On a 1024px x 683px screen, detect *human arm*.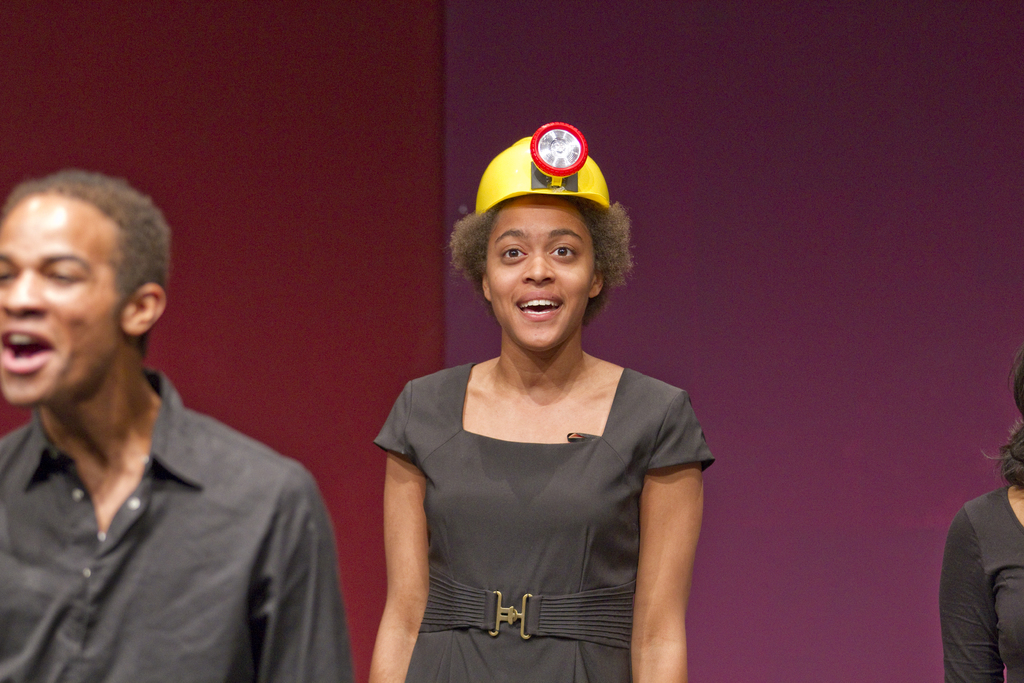
pyautogui.locateOnScreen(621, 374, 706, 680).
